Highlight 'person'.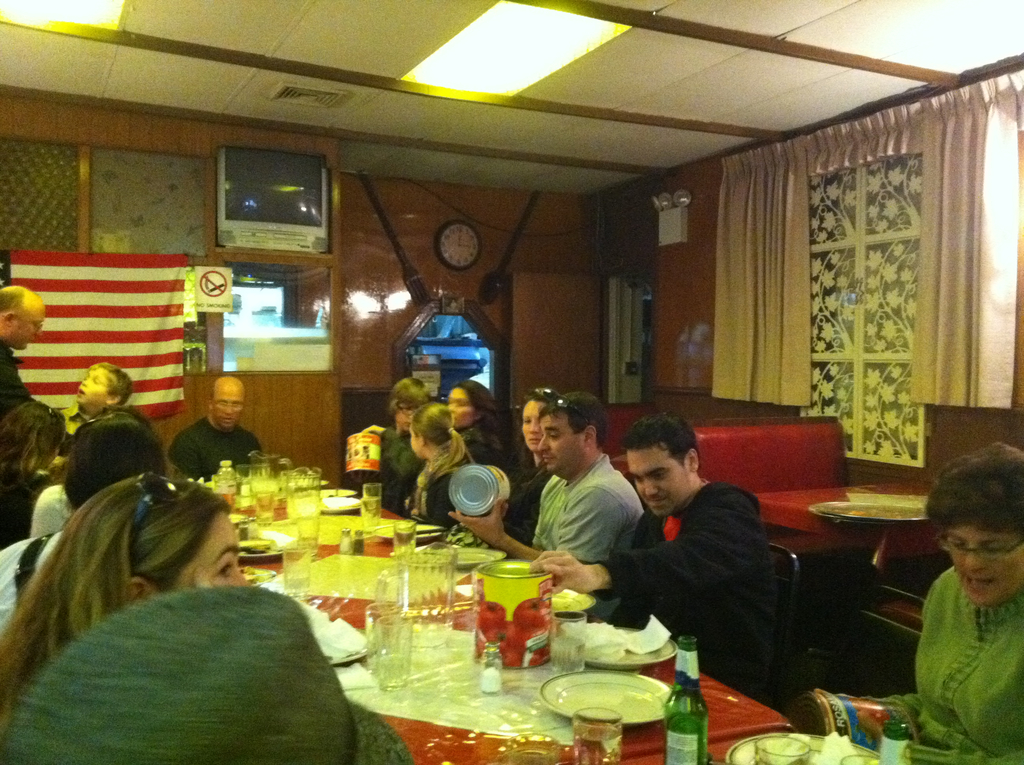
Highlighted region: select_region(61, 355, 132, 434).
